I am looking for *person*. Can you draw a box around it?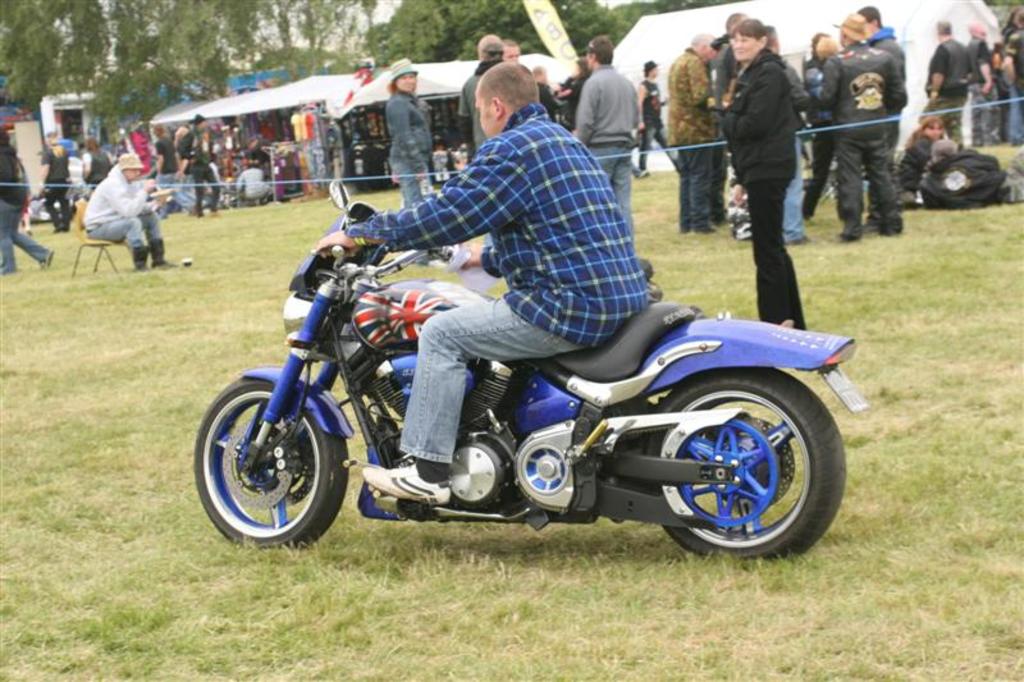
Sure, the bounding box is detection(859, 1, 905, 97).
